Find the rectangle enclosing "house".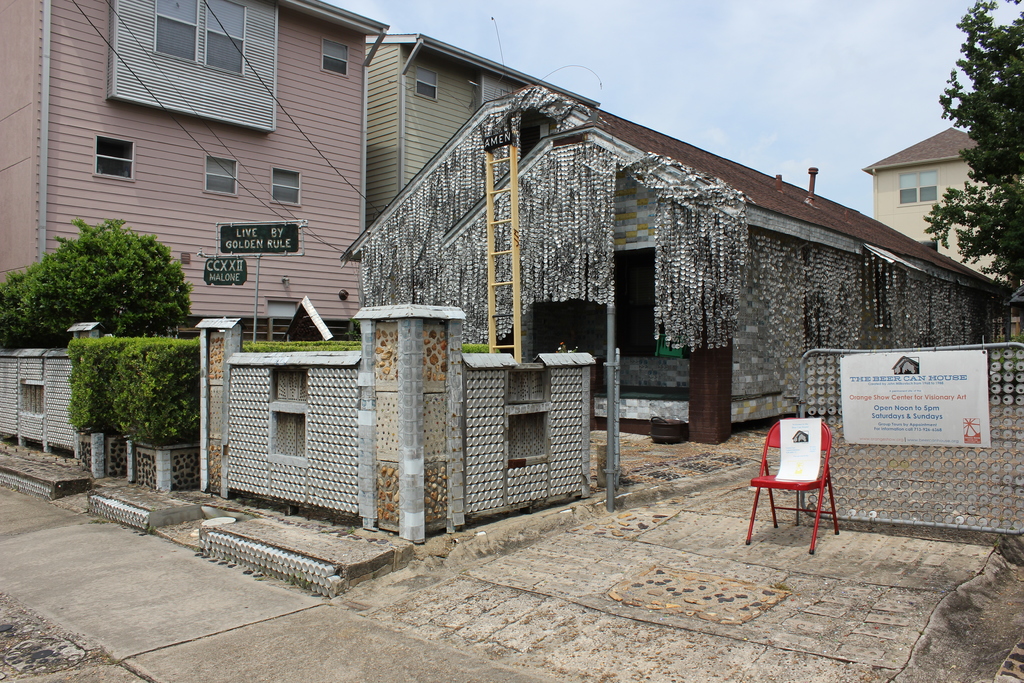
[left=0, top=0, right=385, bottom=337].
